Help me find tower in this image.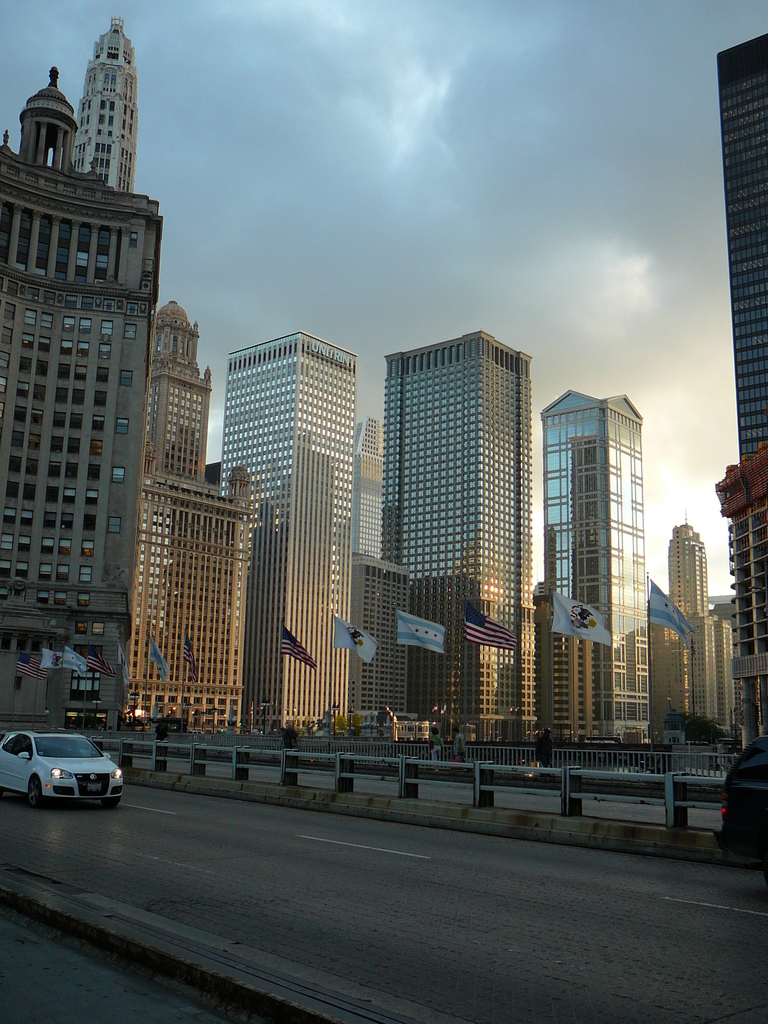
Found it: <region>355, 335, 536, 731</region>.
